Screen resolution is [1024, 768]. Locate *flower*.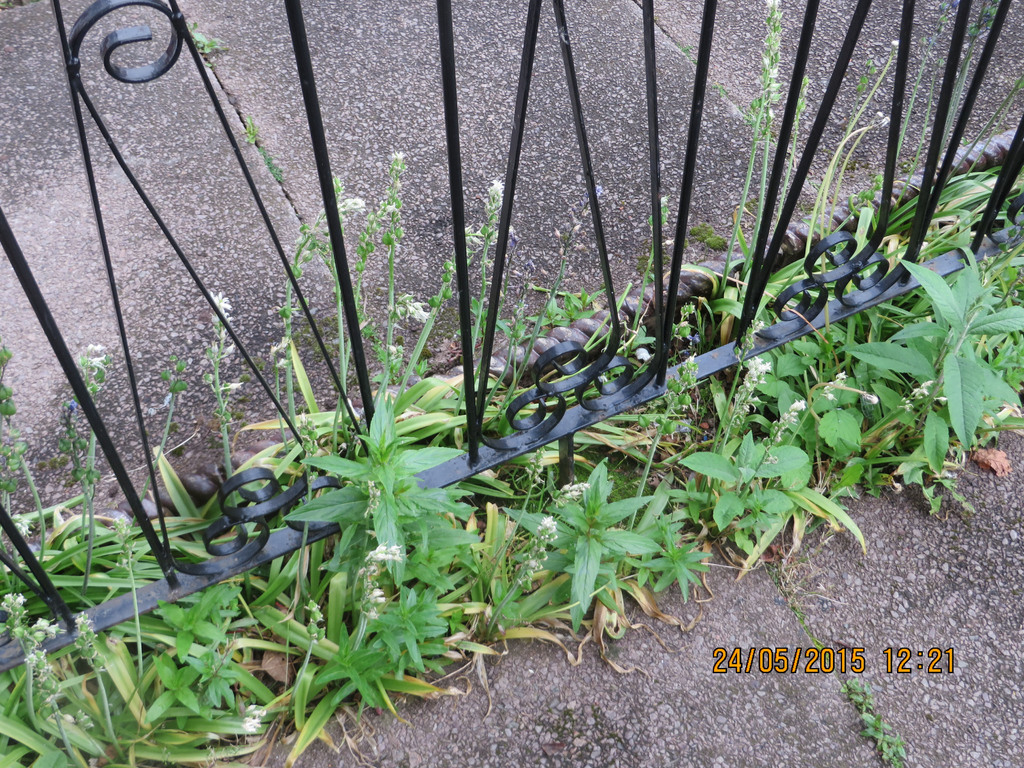
bbox=[561, 481, 587, 502].
